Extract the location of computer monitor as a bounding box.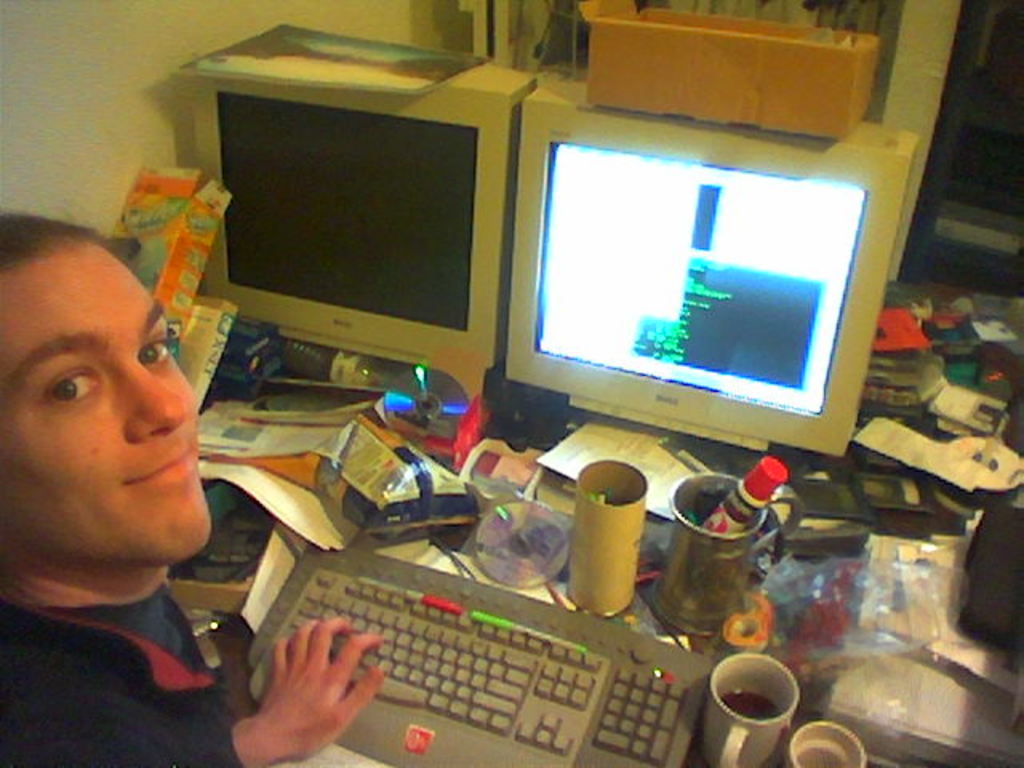
left=182, top=77, right=533, bottom=386.
